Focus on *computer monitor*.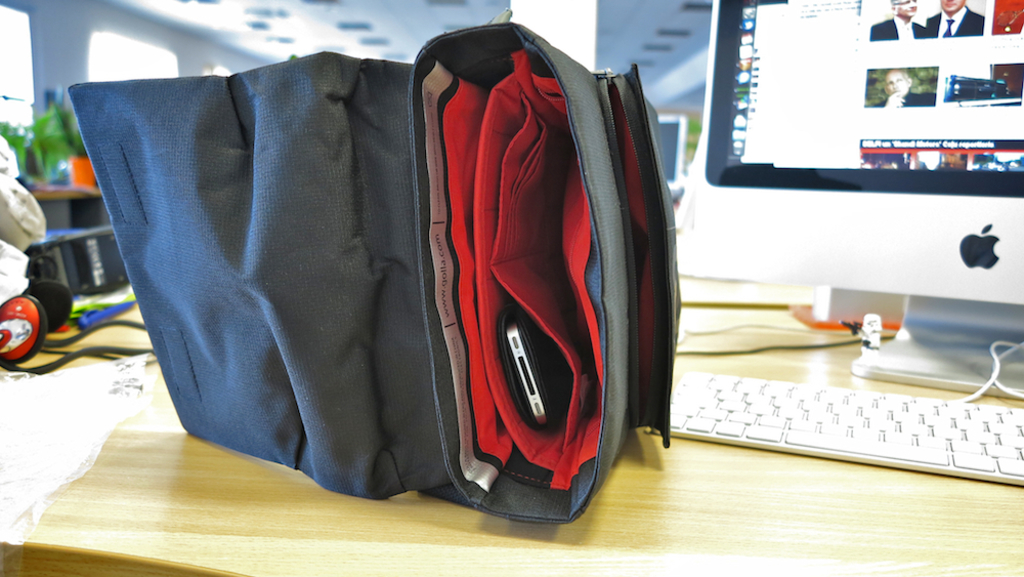
Focused at <bbox>670, 0, 1023, 400</bbox>.
